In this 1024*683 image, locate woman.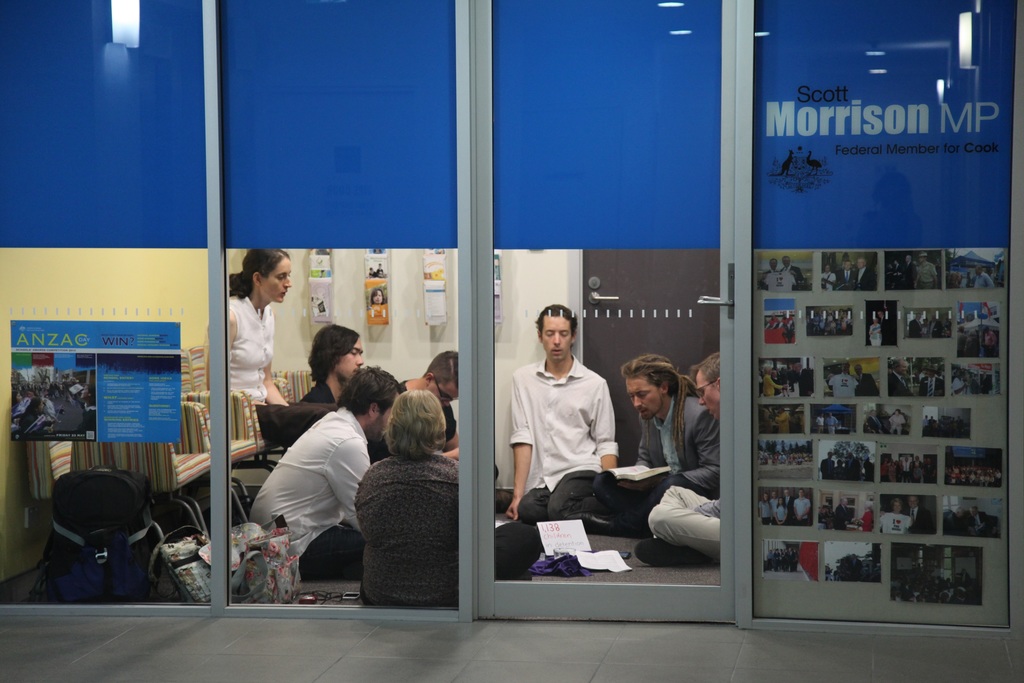
Bounding box: 876:498:917:536.
